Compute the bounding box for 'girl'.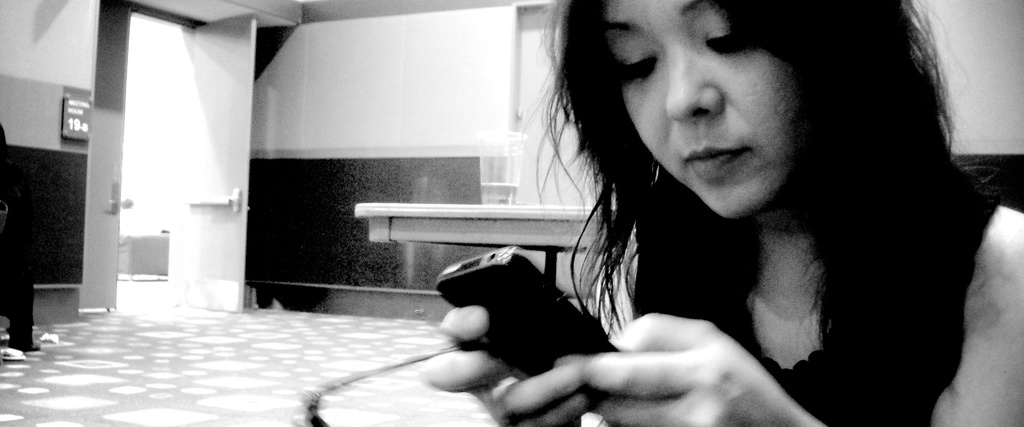
region(420, 0, 1023, 426).
